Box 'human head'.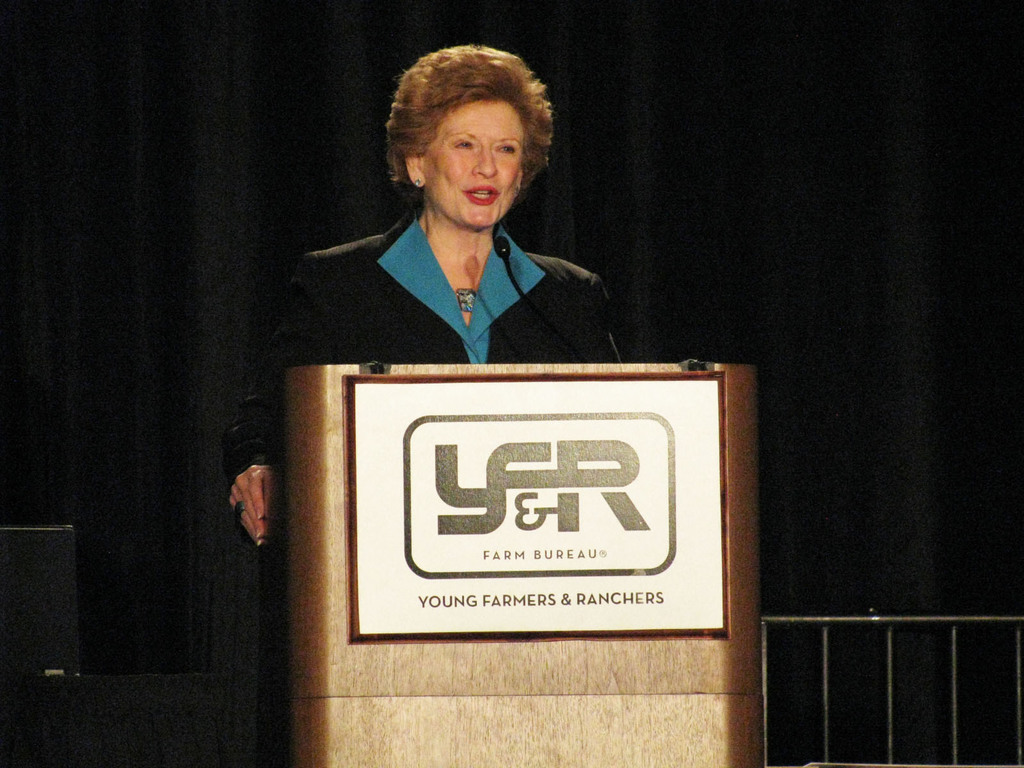
detection(390, 38, 554, 226).
